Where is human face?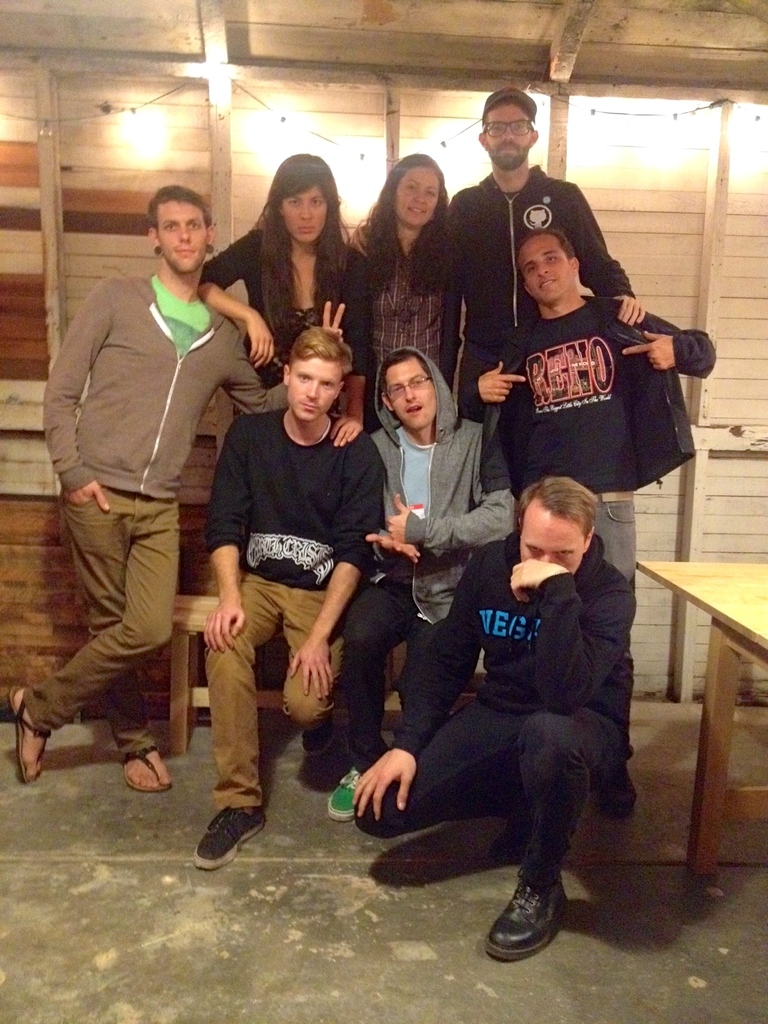
[522, 513, 581, 568].
